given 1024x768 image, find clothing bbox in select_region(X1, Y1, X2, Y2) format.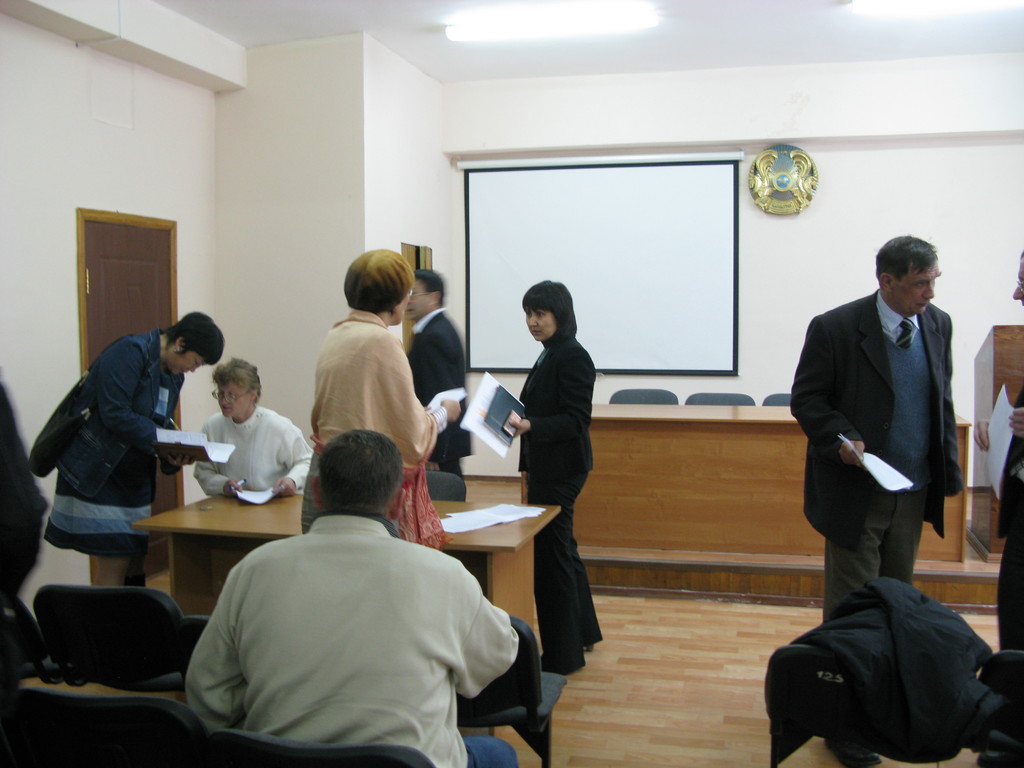
select_region(295, 314, 455, 556).
